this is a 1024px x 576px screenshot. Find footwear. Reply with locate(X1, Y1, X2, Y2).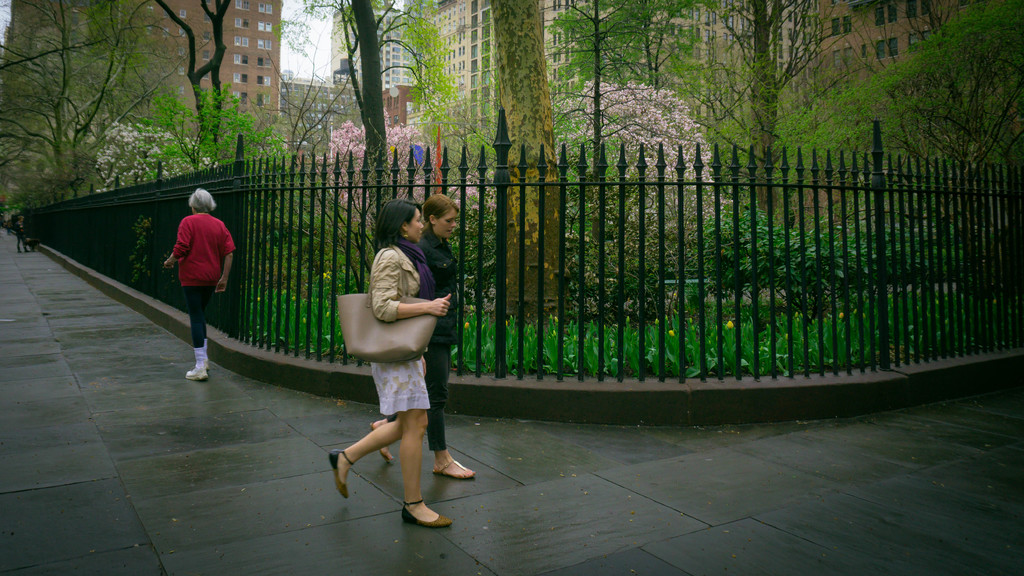
locate(324, 449, 358, 499).
